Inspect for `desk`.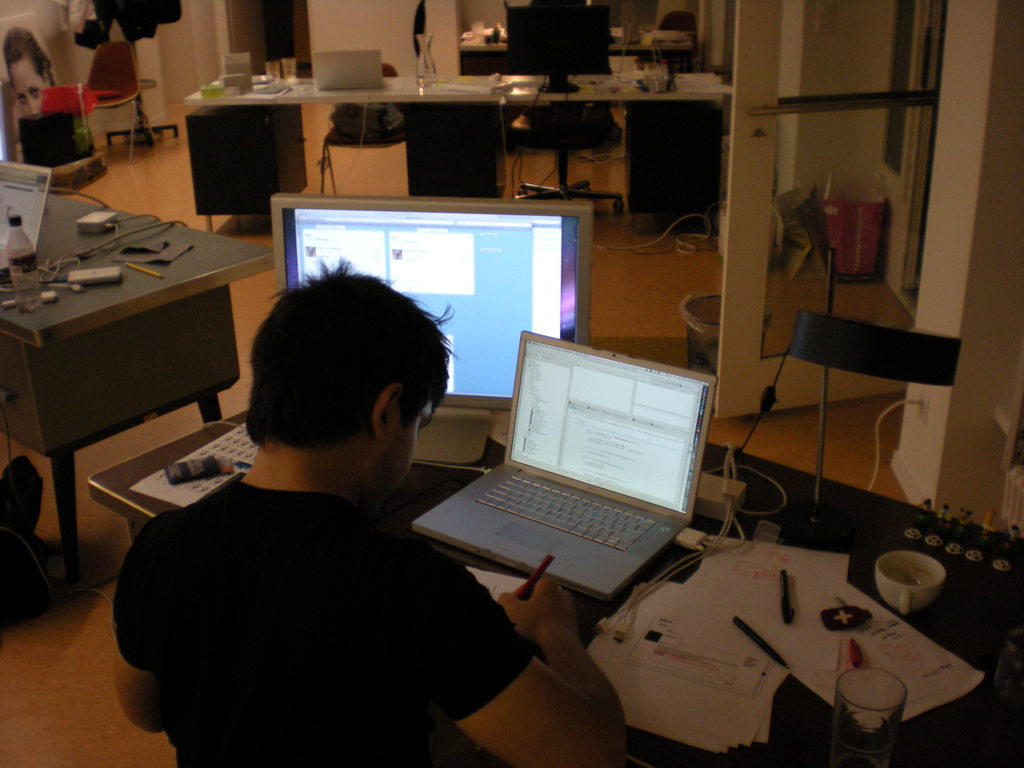
Inspection: pyautogui.locateOnScreen(0, 170, 248, 605).
